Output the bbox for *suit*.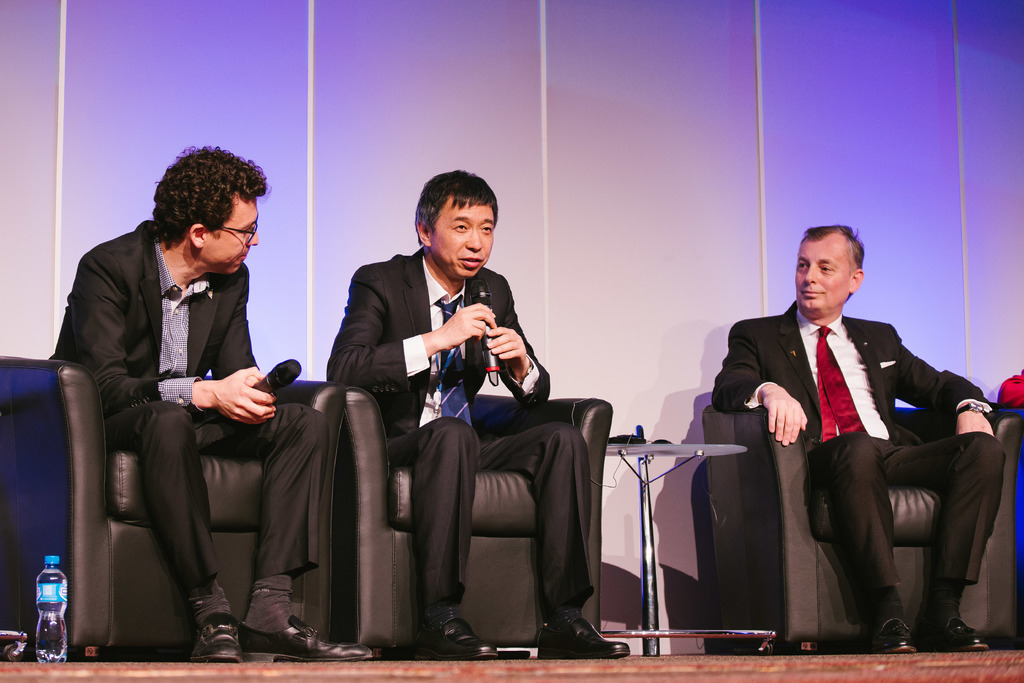
l=51, t=221, r=334, b=602.
